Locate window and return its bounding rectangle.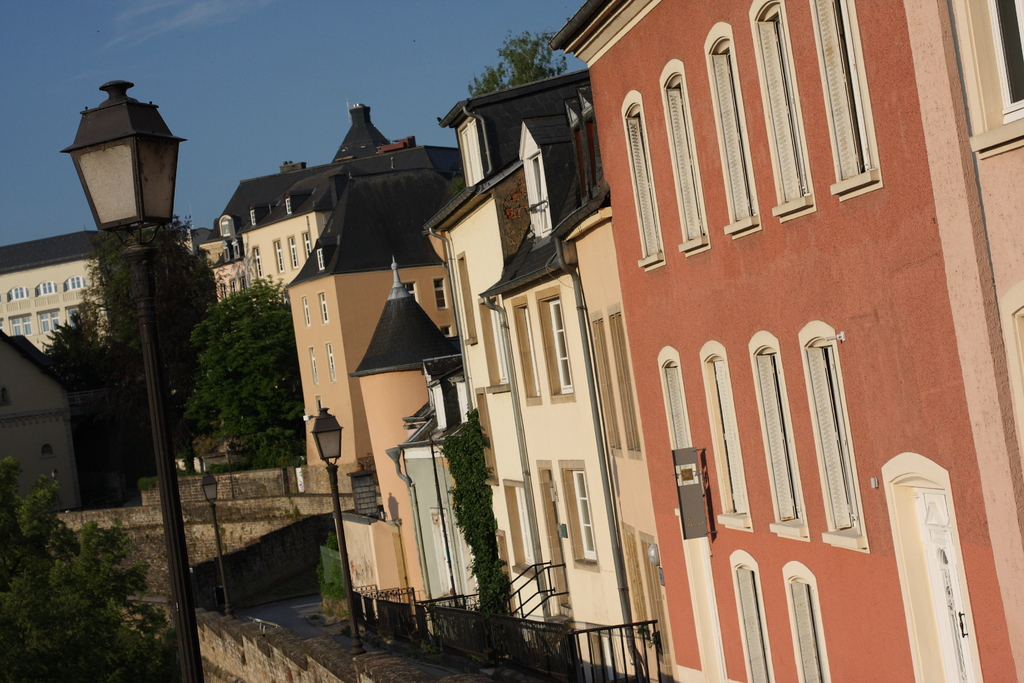
bbox(10, 285, 36, 299).
